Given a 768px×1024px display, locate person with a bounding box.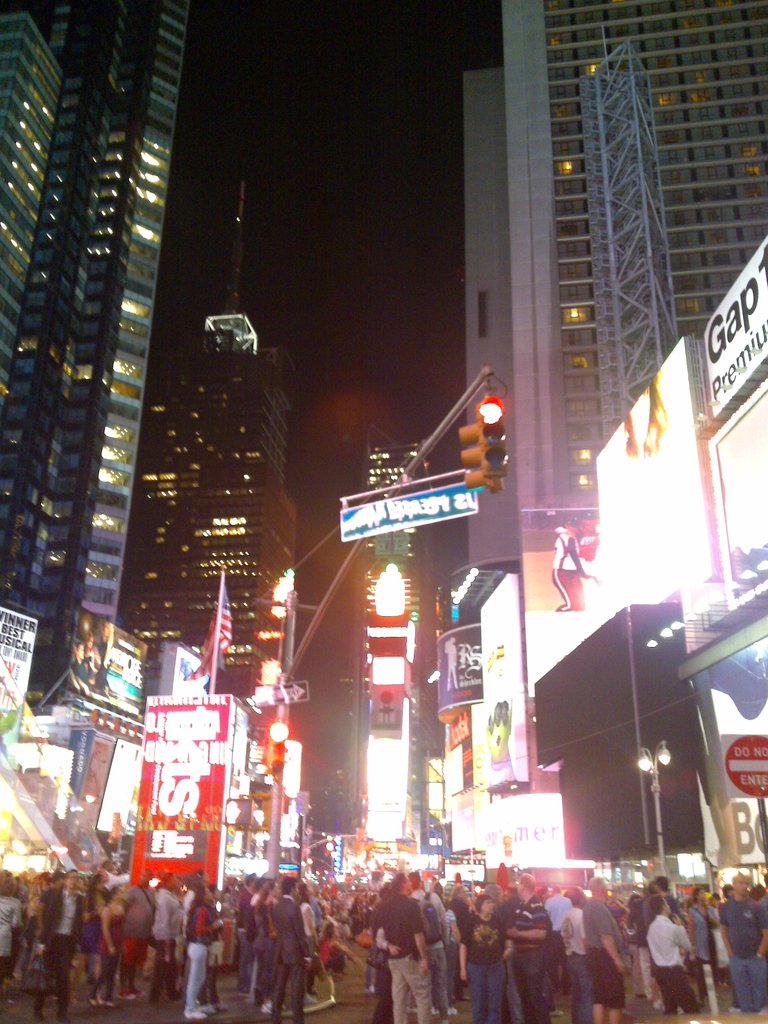
Located: 253 888 278 1004.
